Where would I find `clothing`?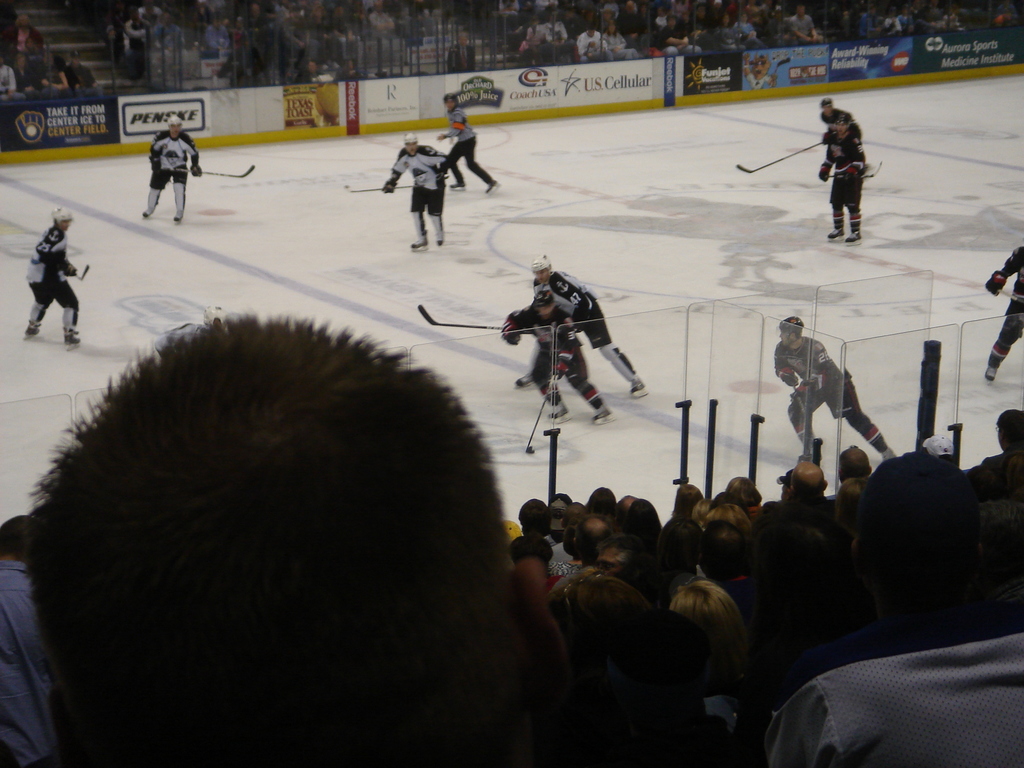
At bbox(764, 333, 892, 456).
